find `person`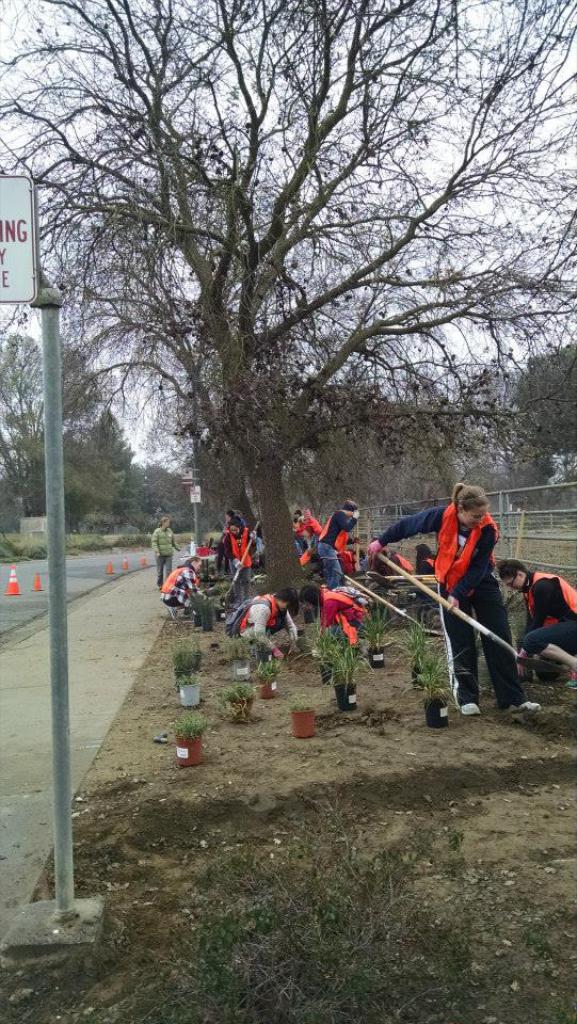
218 579 300 653
